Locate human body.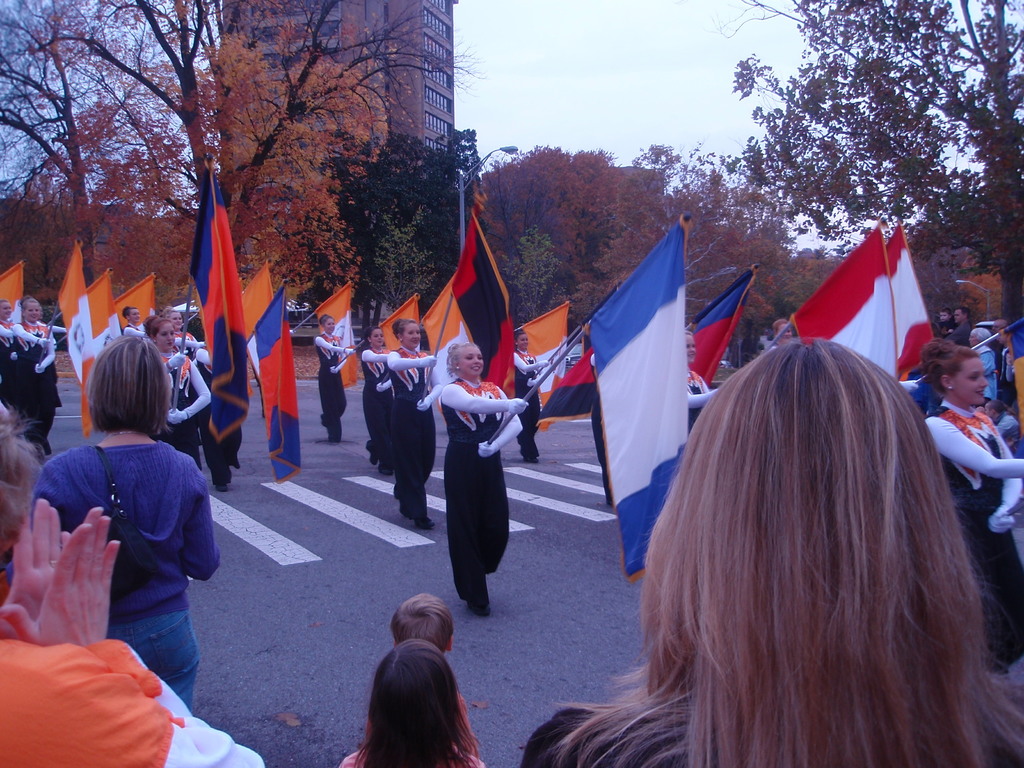
Bounding box: 198:342:248:492.
